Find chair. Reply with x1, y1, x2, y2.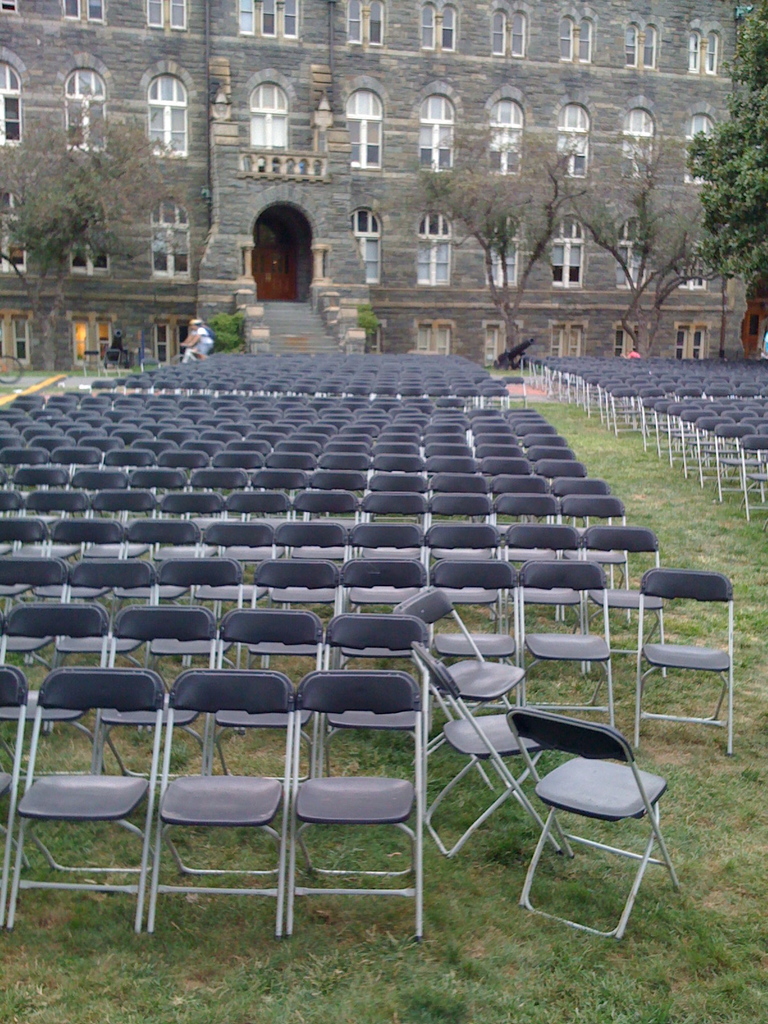
476, 459, 536, 476.
